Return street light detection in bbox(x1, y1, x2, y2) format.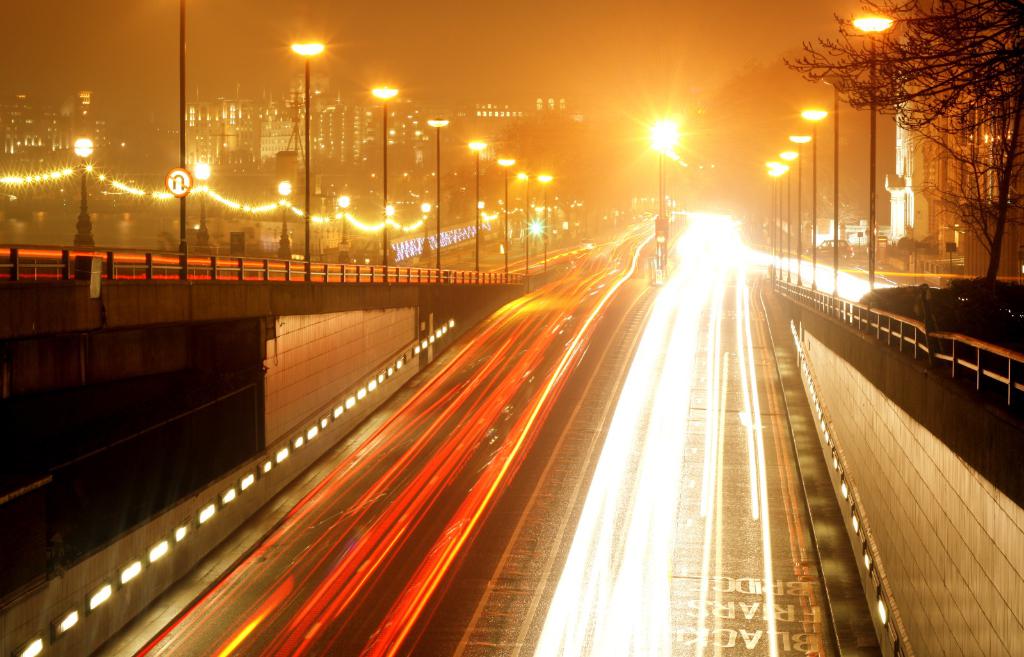
bbox(824, 75, 859, 295).
